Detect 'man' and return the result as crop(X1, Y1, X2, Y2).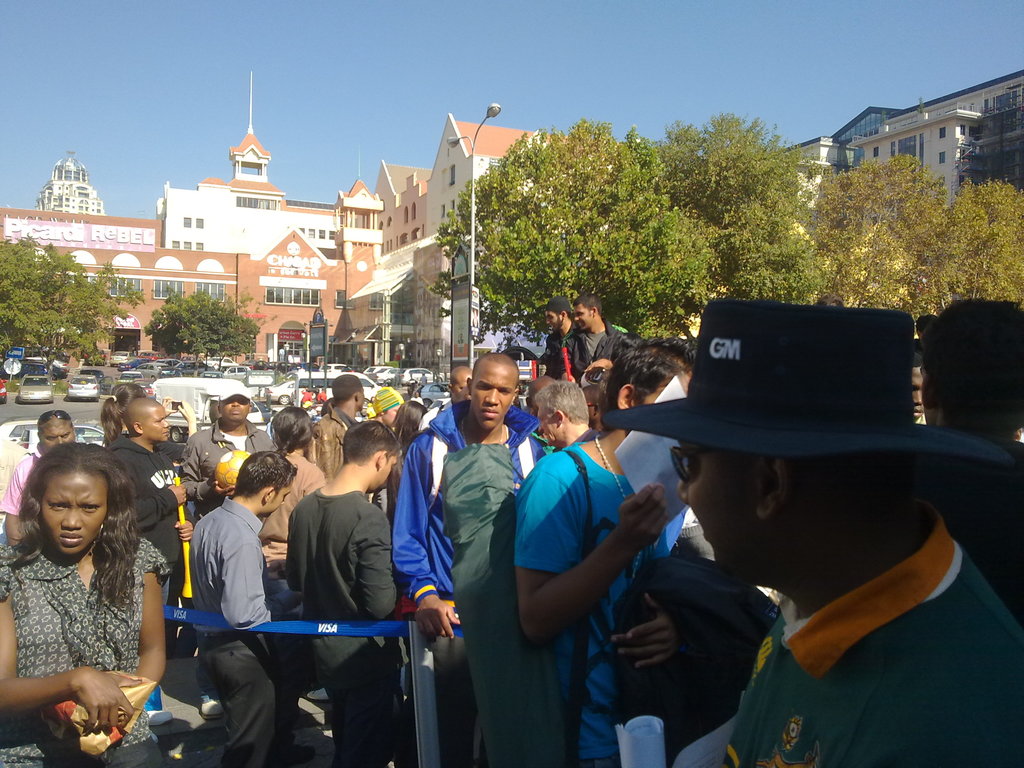
crop(575, 292, 630, 400).
